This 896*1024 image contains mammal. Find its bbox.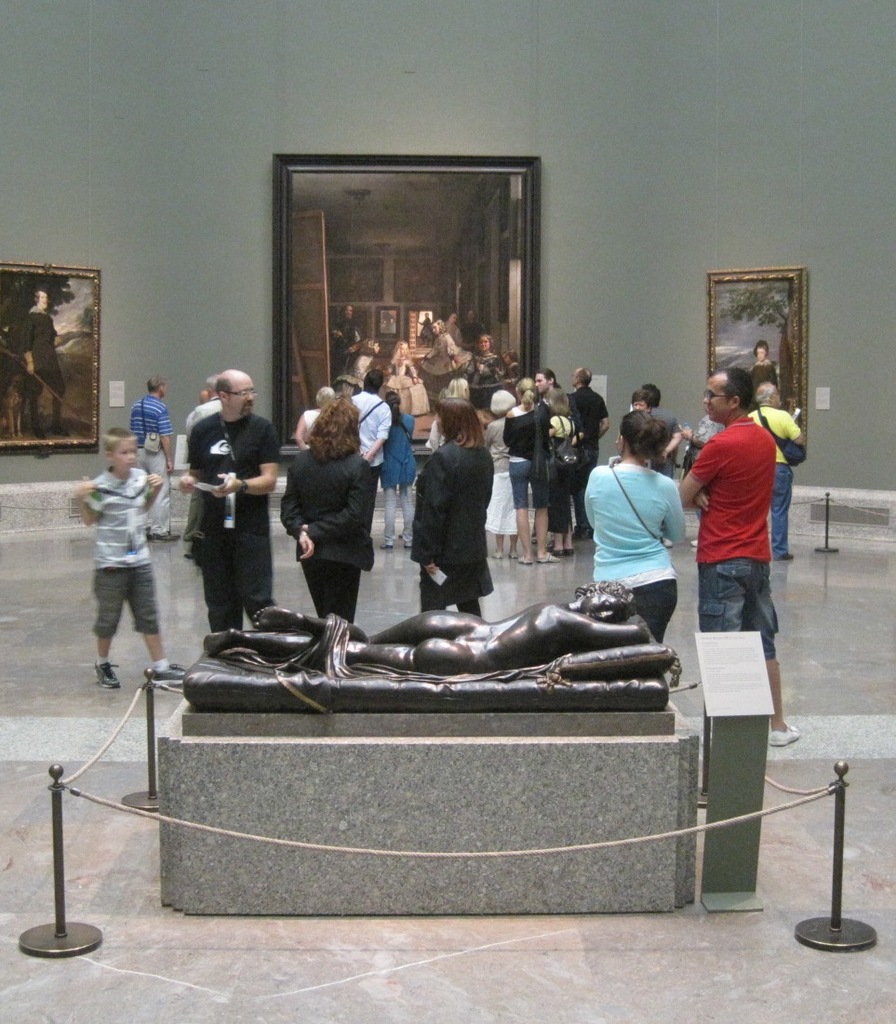
bbox(203, 580, 648, 676).
